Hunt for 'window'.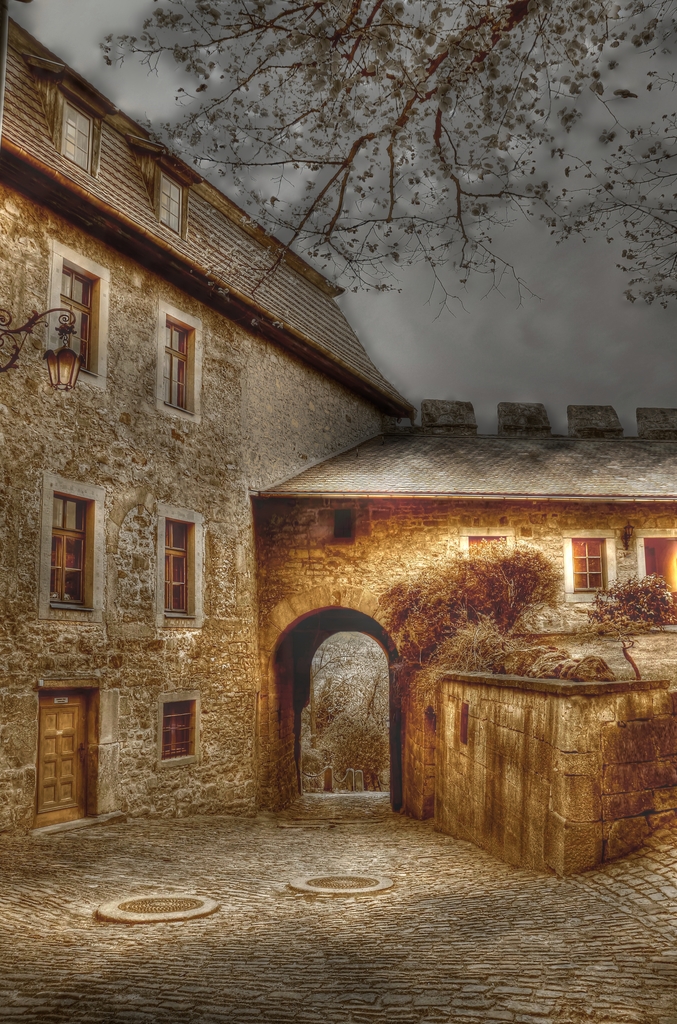
Hunted down at bbox=(571, 540, 604, 588).
